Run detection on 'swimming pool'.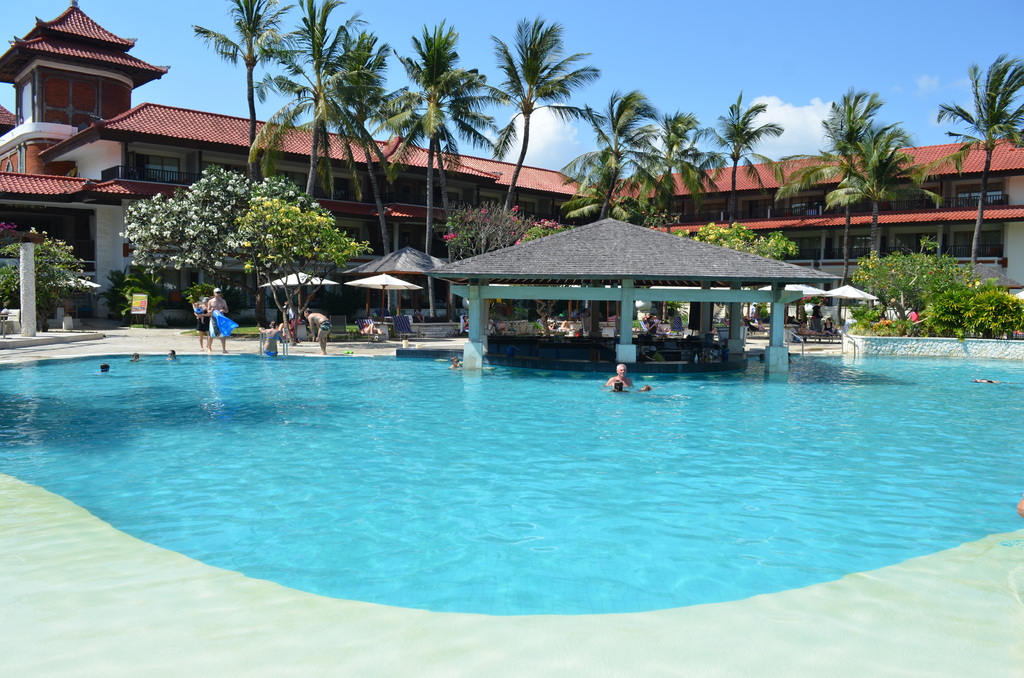
Result: BBox(6, 287, 1000, 645).
